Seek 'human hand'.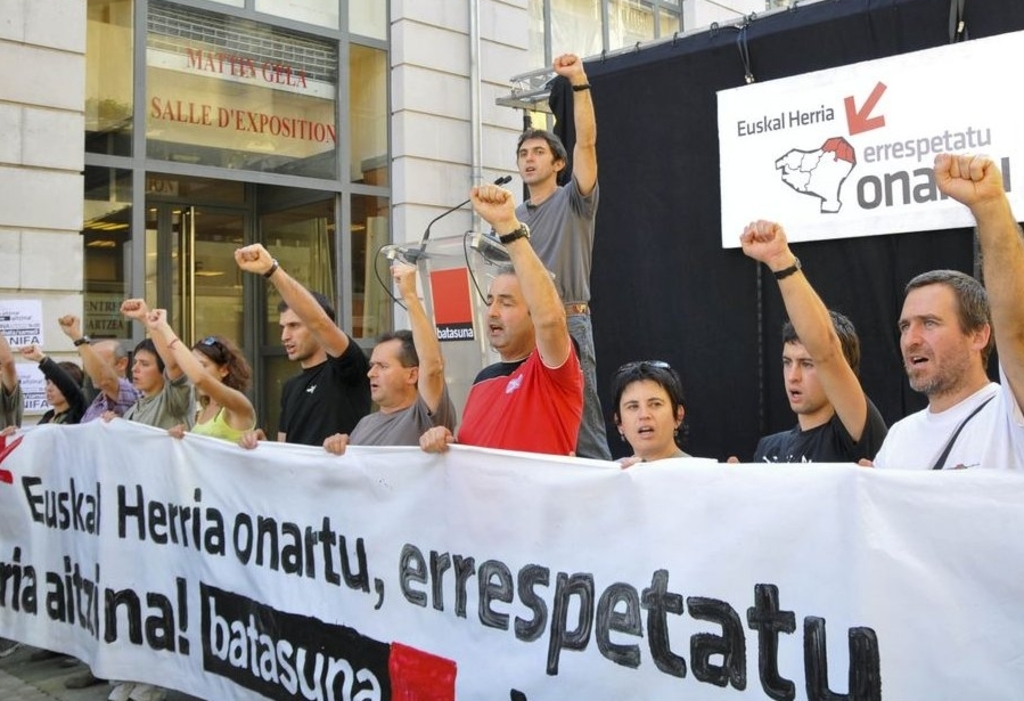
x1=0, y1=424, x2=21, y2=438.
